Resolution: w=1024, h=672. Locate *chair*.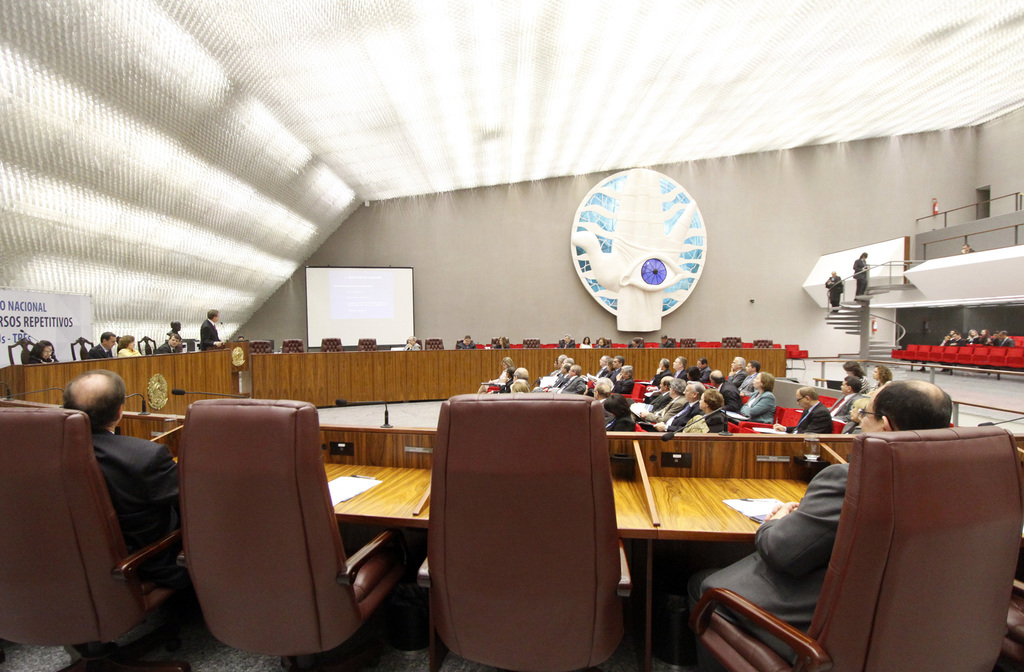
(left=687, top=425, right=1023, bottom=671).
